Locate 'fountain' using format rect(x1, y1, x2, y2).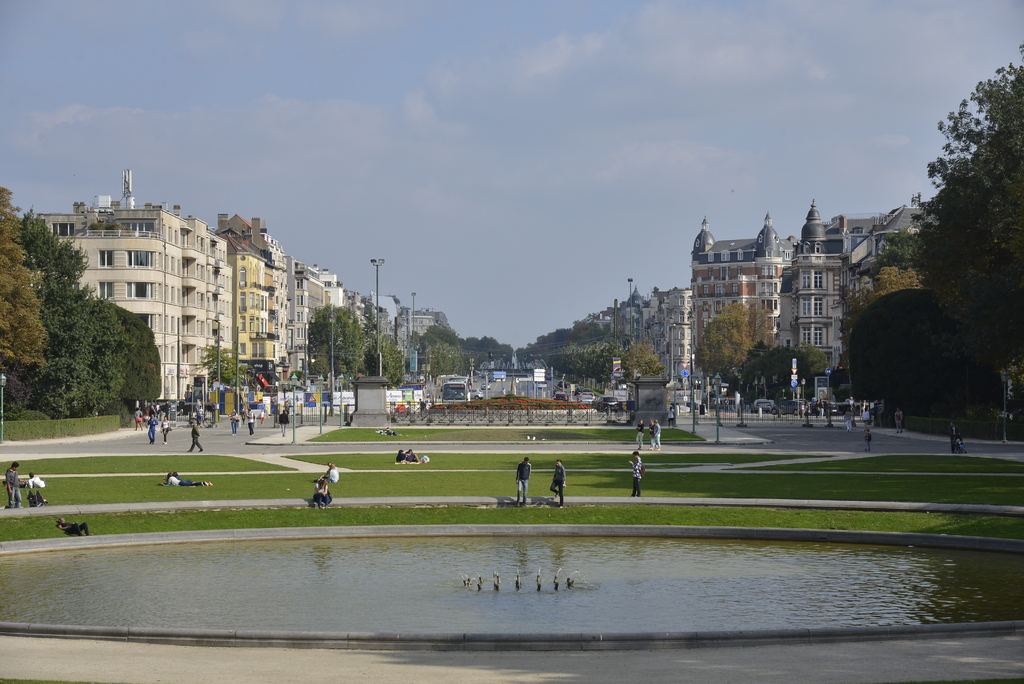
rect(3, 520, 1023, 644).
